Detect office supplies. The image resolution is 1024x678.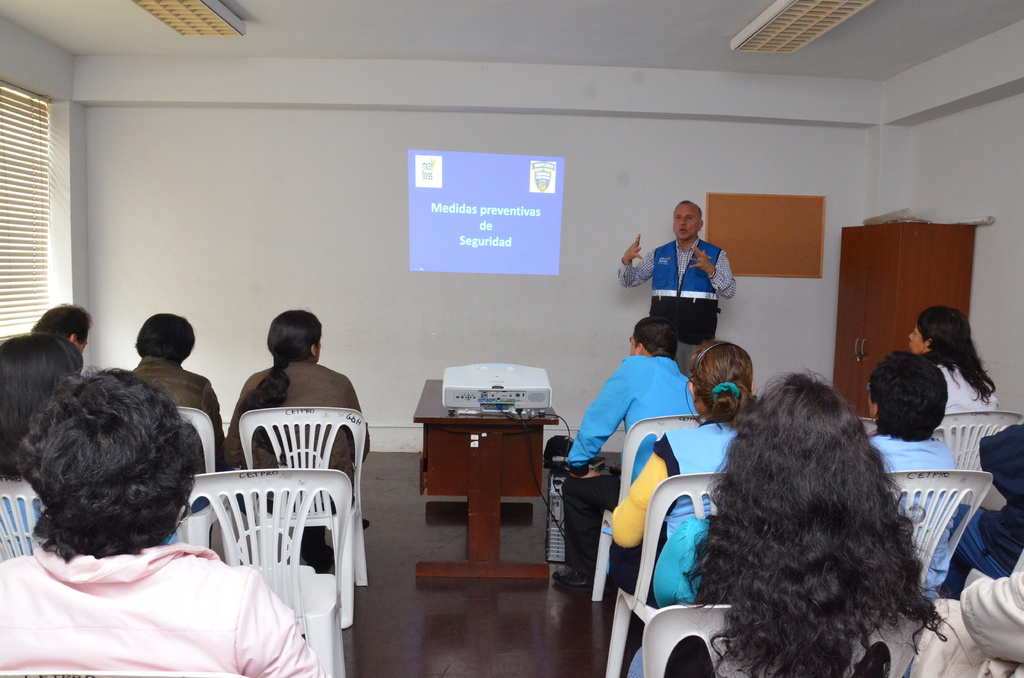
select_region(887, 472, 998, 593).
